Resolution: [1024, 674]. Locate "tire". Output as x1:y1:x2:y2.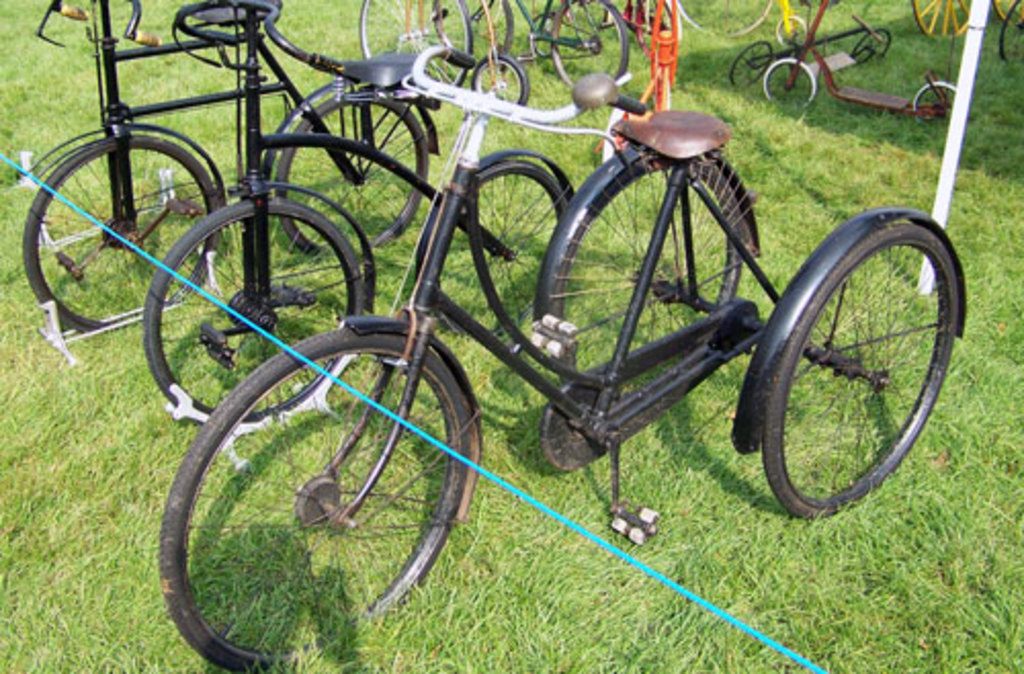
158:336:469:670.
